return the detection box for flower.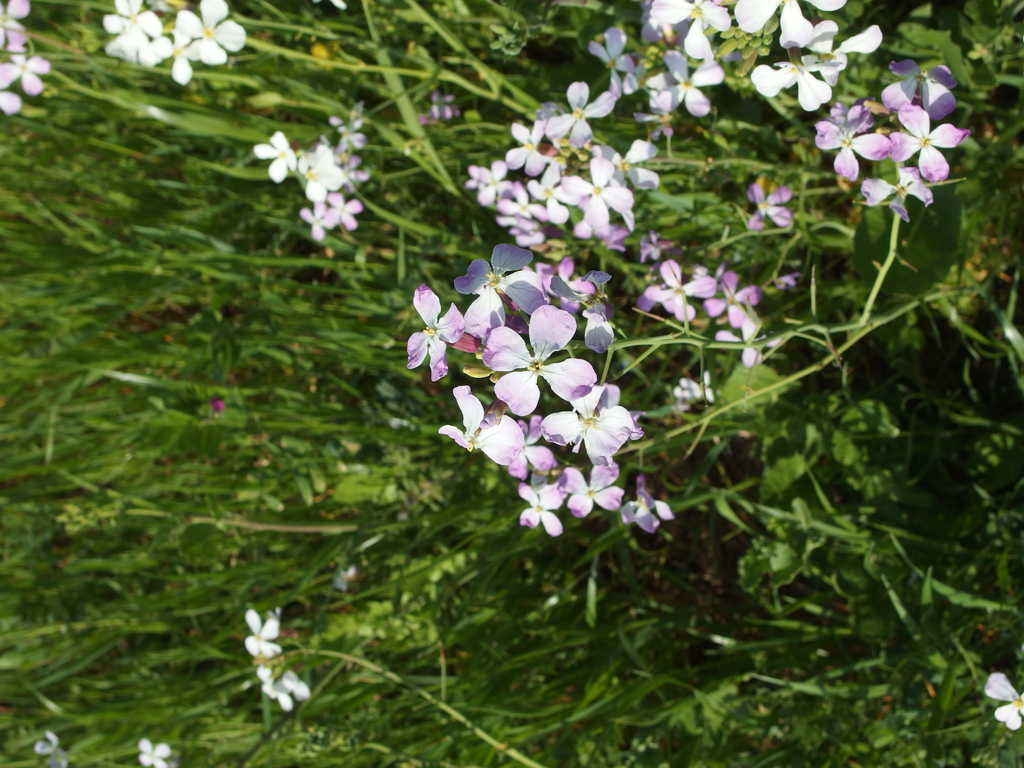
x1=328, y1=193, x2=362, y2=234.
